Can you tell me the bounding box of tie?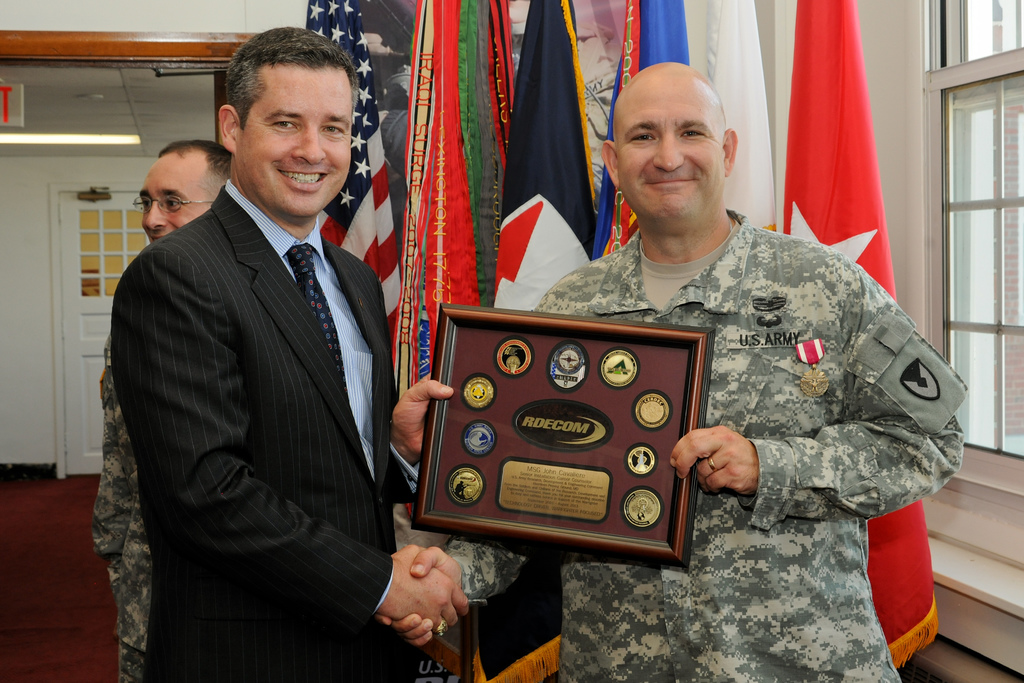
bbox=(280, 243, 353, 389).
